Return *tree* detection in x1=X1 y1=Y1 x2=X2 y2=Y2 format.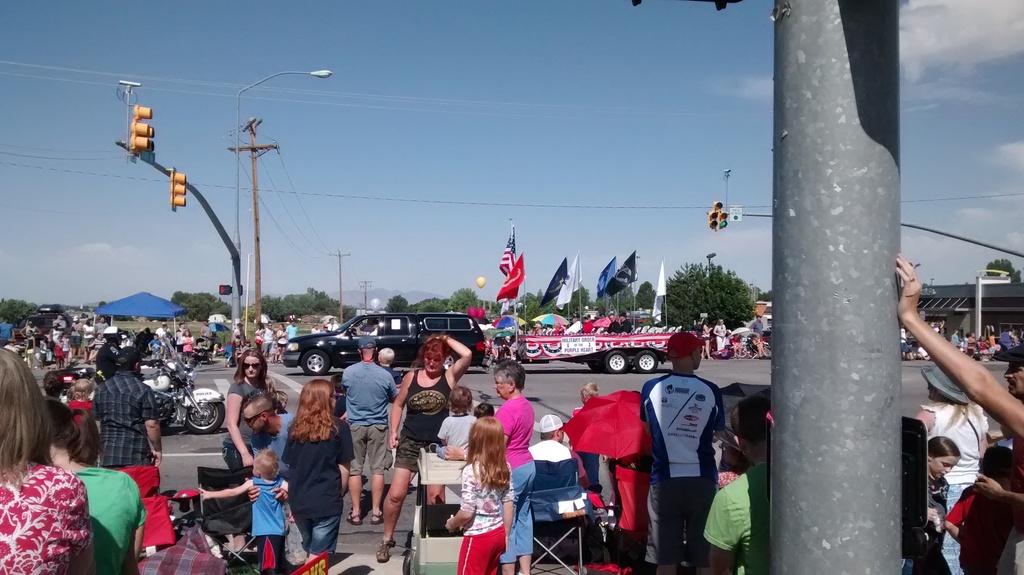
x1=0 y1=298 x2=35 y2=327.
